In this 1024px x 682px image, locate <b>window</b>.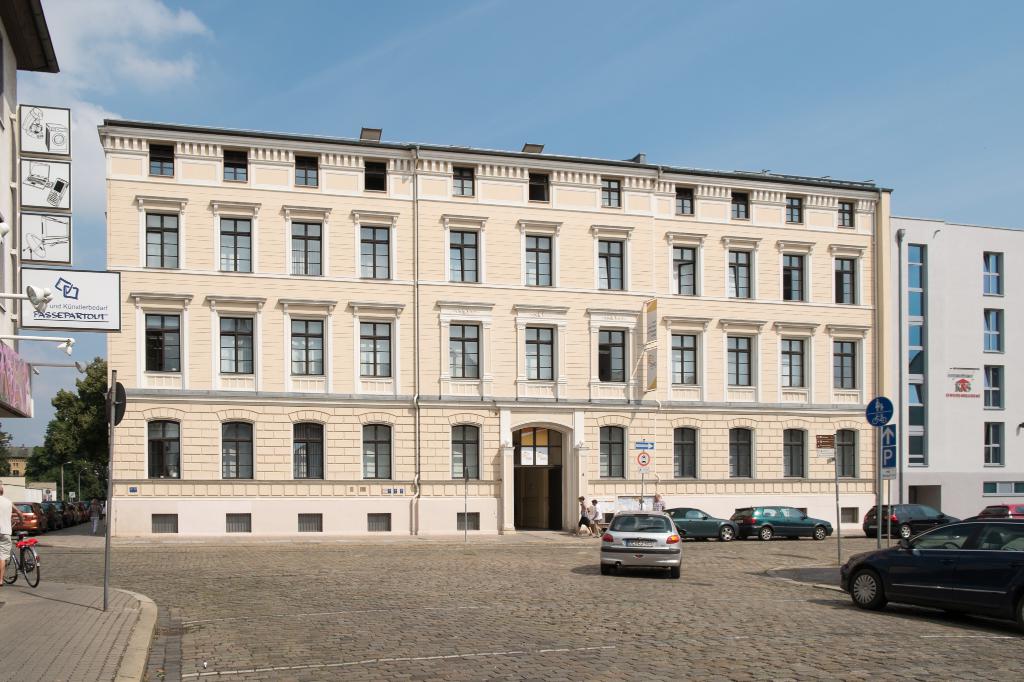
Bounding box: left=148, top=421, right=181, bottom=482.
